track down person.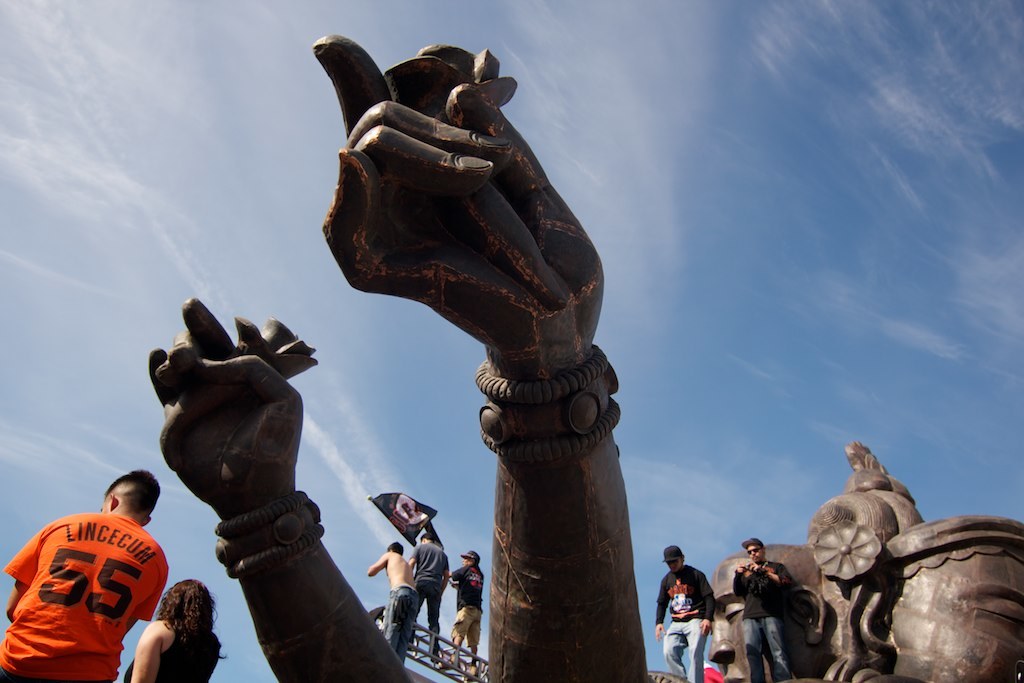
Tracked to (0,489,160,682).
